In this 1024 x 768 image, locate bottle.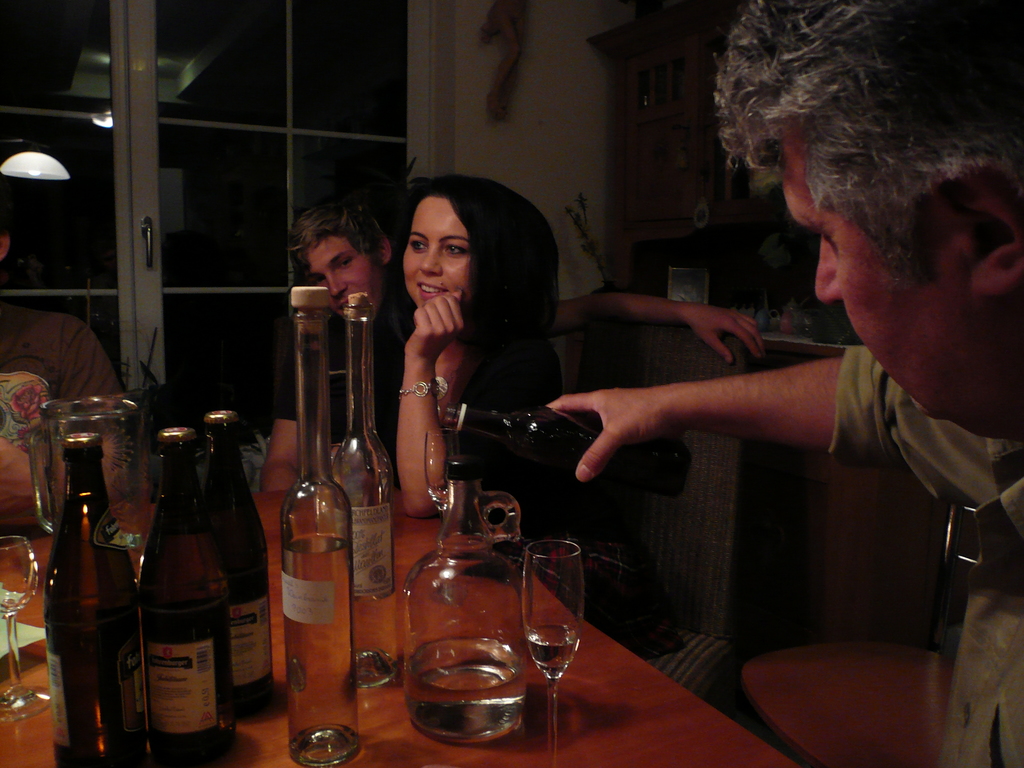
Bounding box: (51,417,146,760).
